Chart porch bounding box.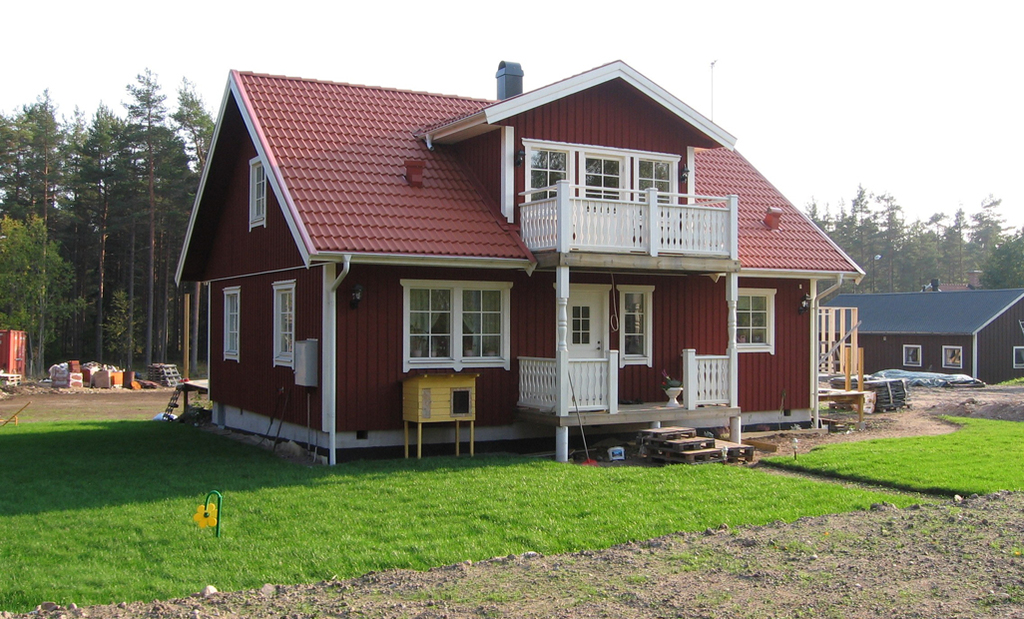
Charted: {"left": 515, "top": 144, "right": 751, "bottom": 256}.
